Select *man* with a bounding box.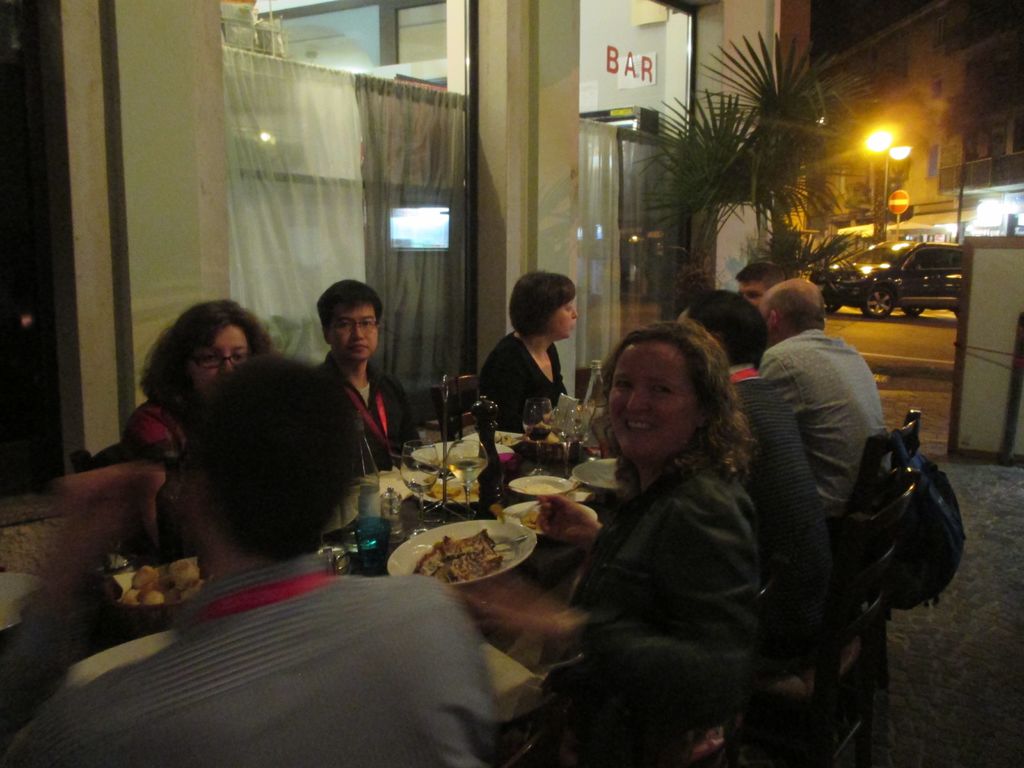
735 260 788 308.
